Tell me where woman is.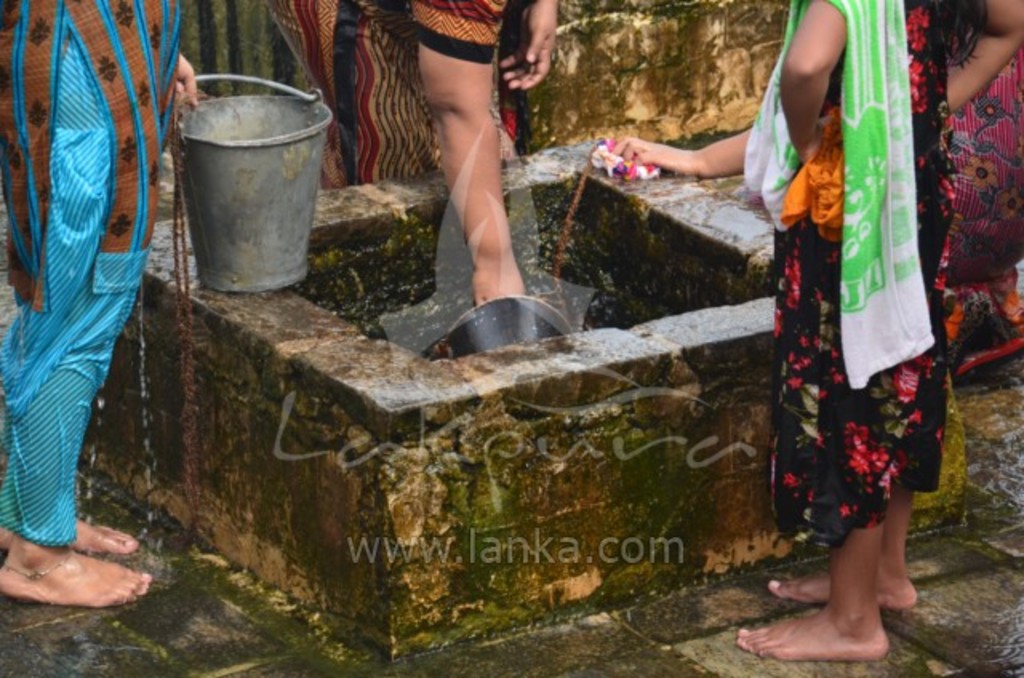
woman is at <region>738, 0, 1022, 667</region>.
